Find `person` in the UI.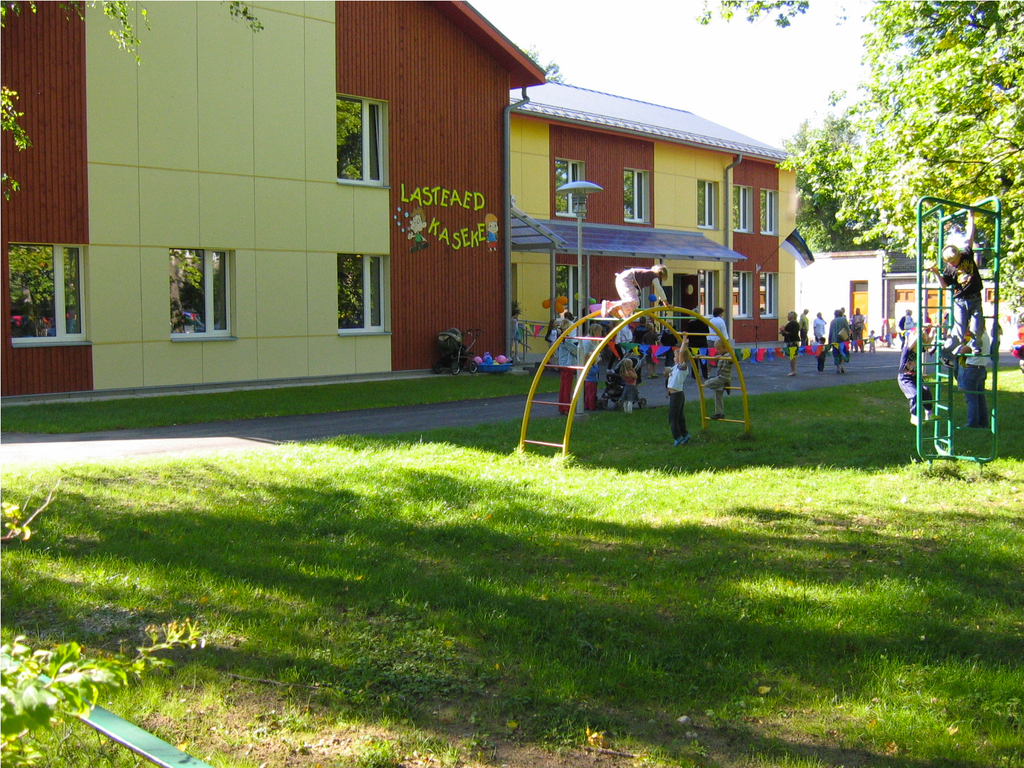
UI element at [602, 263, 671, 318].
